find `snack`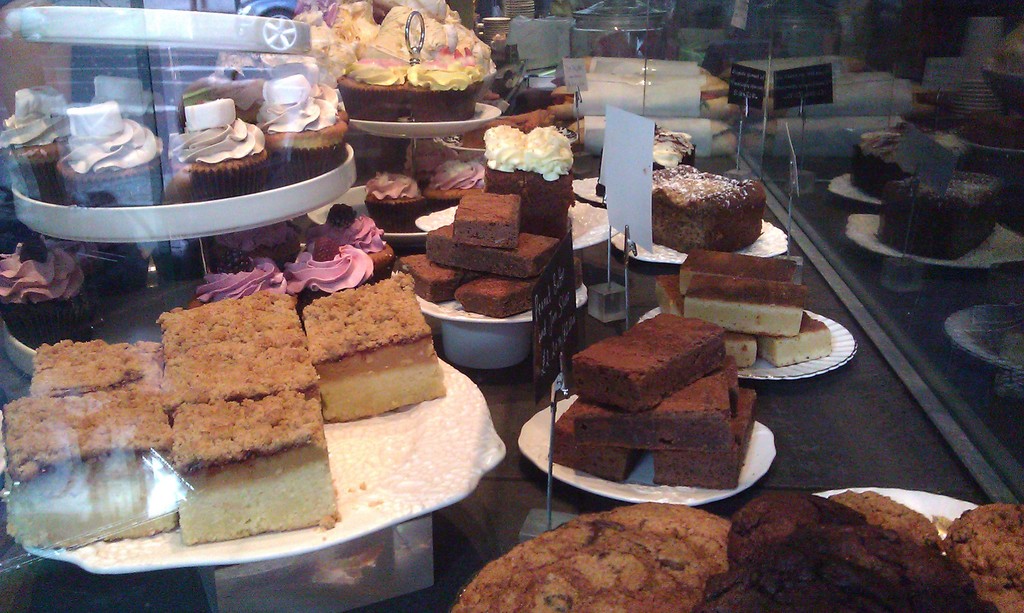
(286,241,387,313)
